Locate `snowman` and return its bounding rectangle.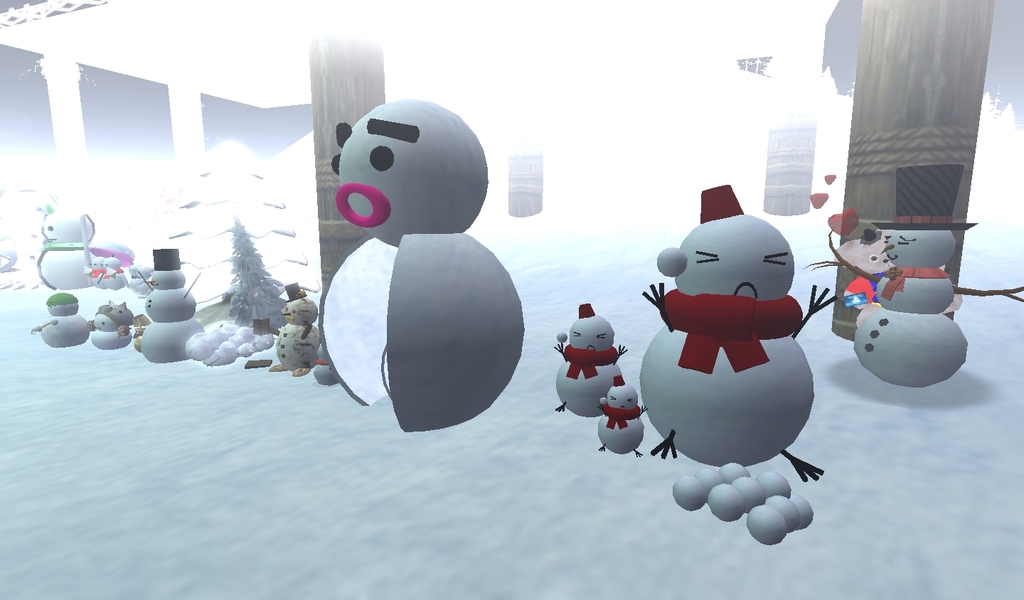
641, 185, 841, 486.
